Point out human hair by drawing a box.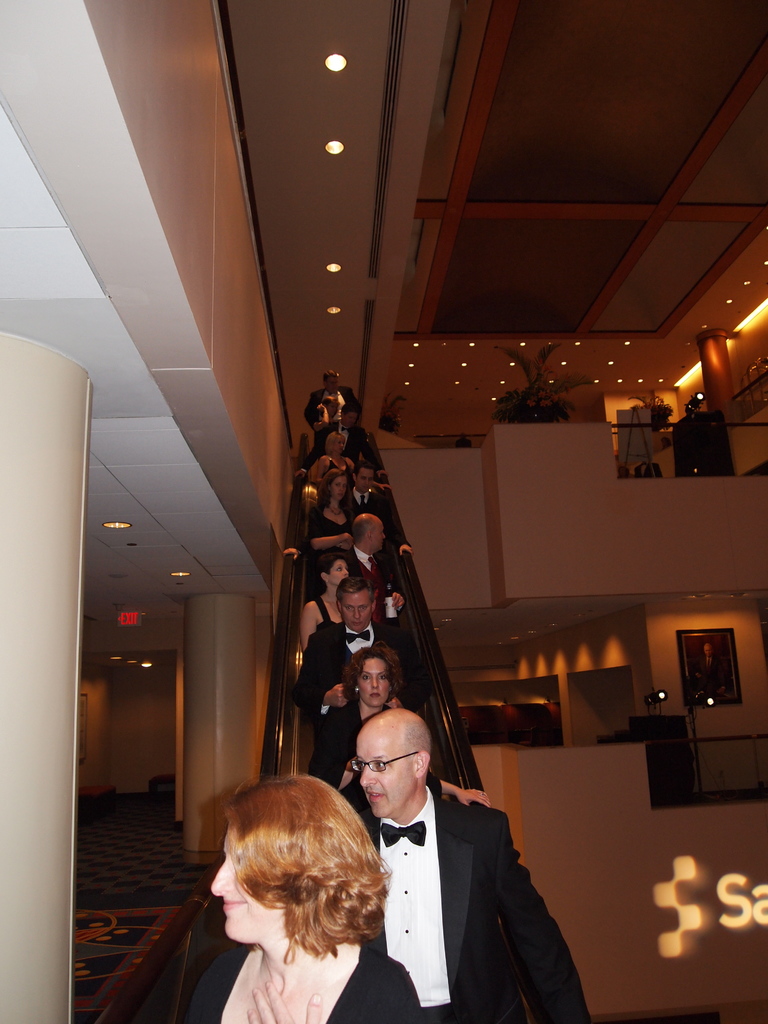
bbox(357, 460, 374, 474).
